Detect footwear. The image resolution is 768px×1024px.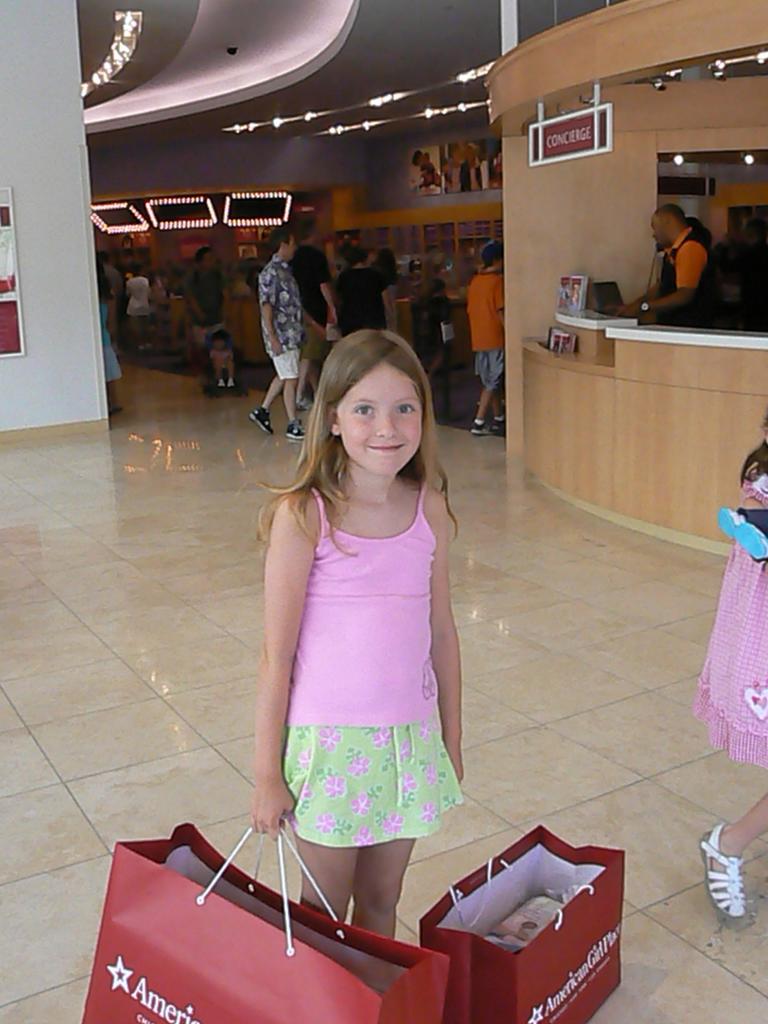
{"x1": 470, "y1": 414, "x2": 492, "y2": 438}.
